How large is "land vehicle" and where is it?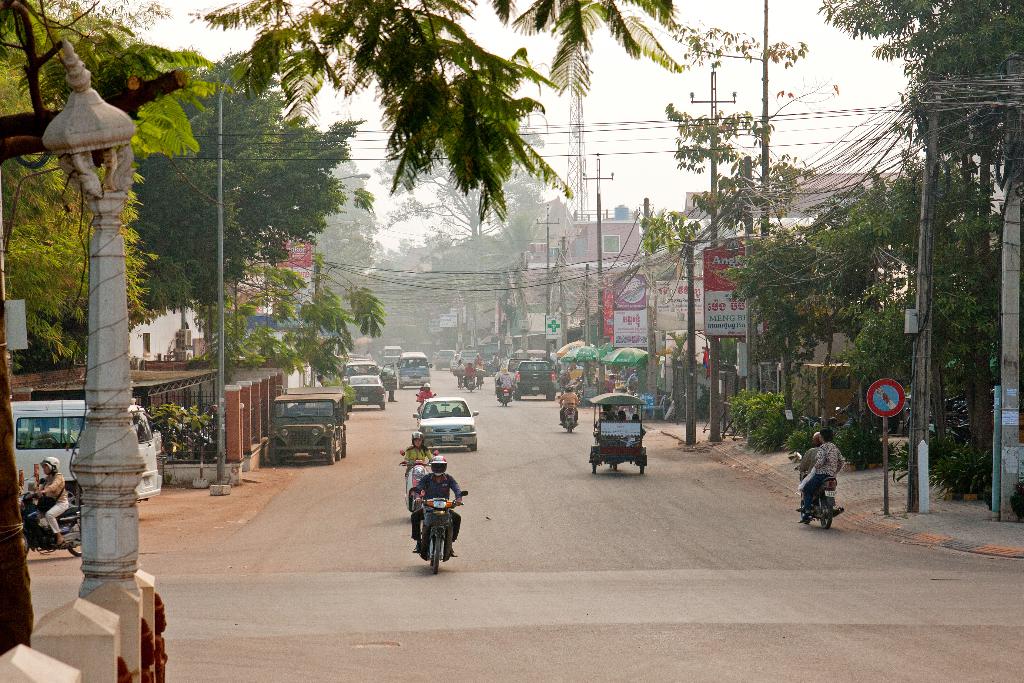
Bounding box: {"x1": 588, "y1": 392, "x2": 646, "y2": 476}.
